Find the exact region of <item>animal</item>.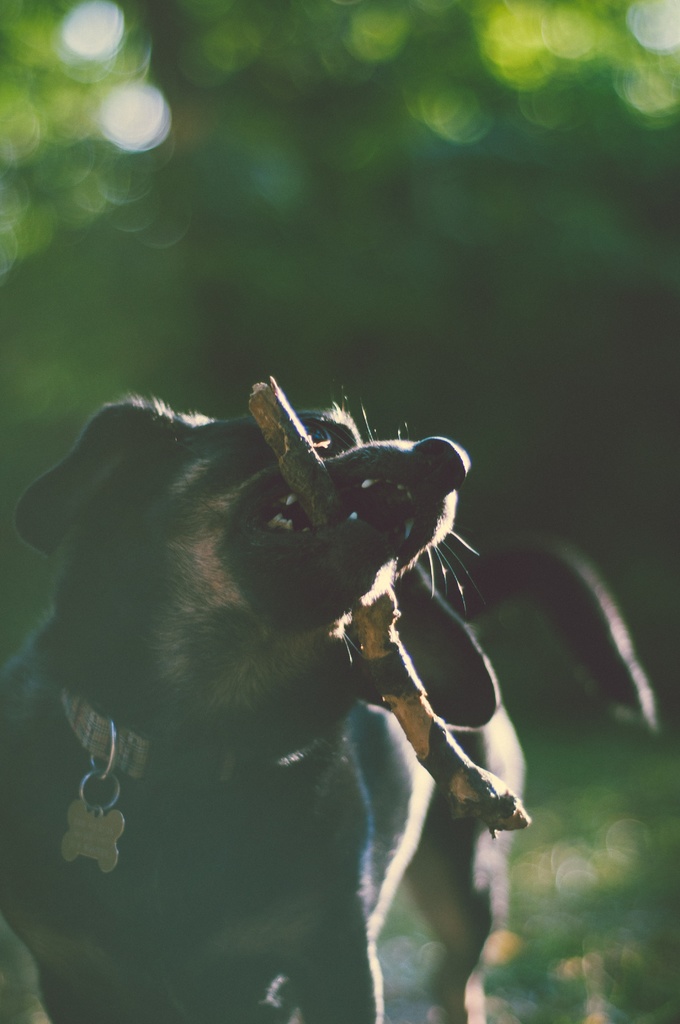
Exact region: l=17, t=400, r=667, b=1021.
